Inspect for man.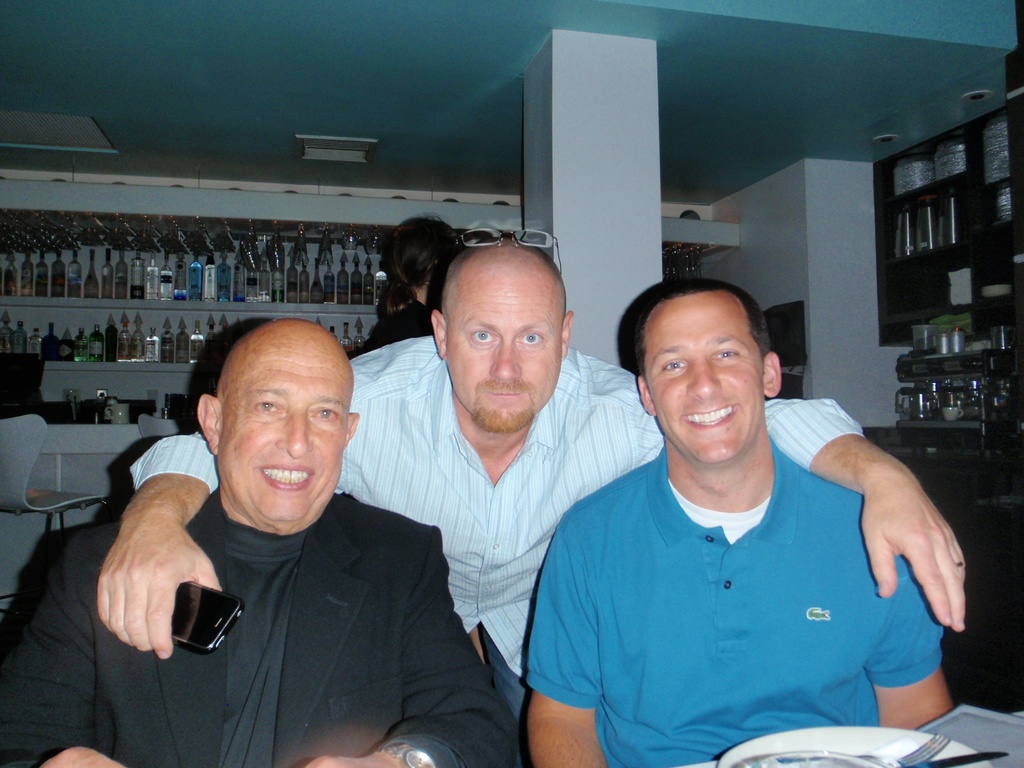
Inspection: <region>0, 319, 522, 767</region>.
